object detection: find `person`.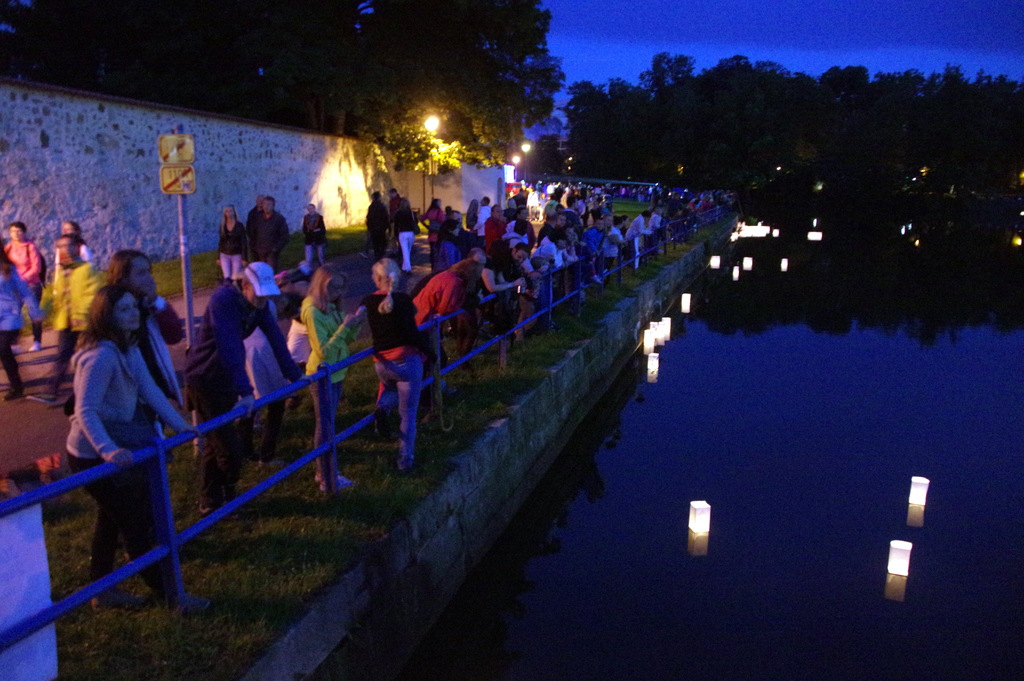
crop(477, 238, 530, 368).
